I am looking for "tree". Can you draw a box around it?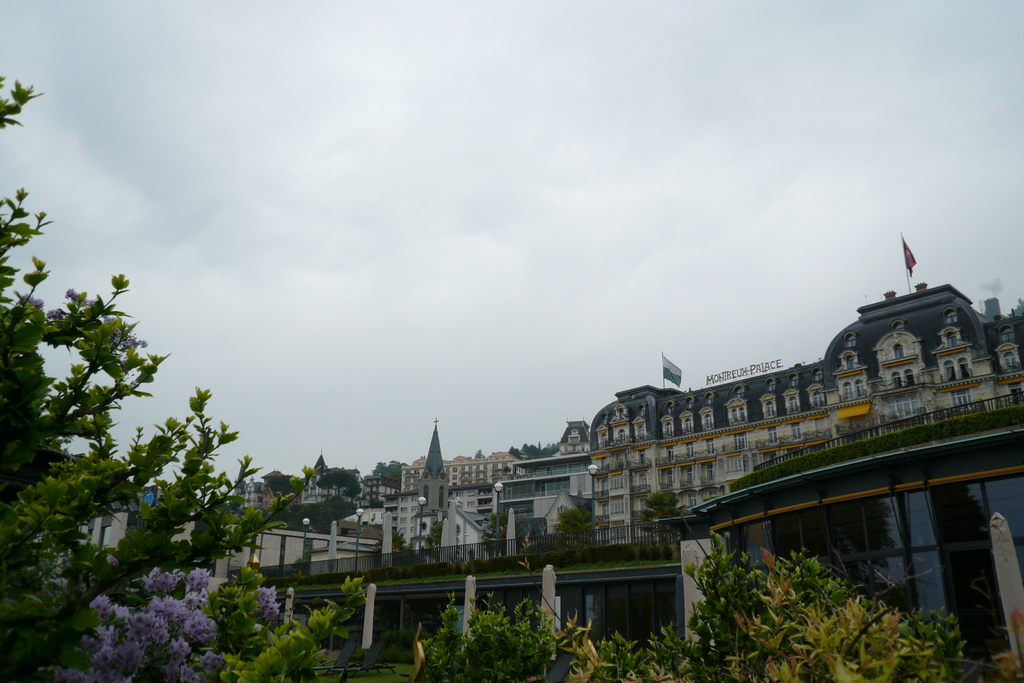
Sure, the bounding box is crop(424, 520, 1023, 682).
